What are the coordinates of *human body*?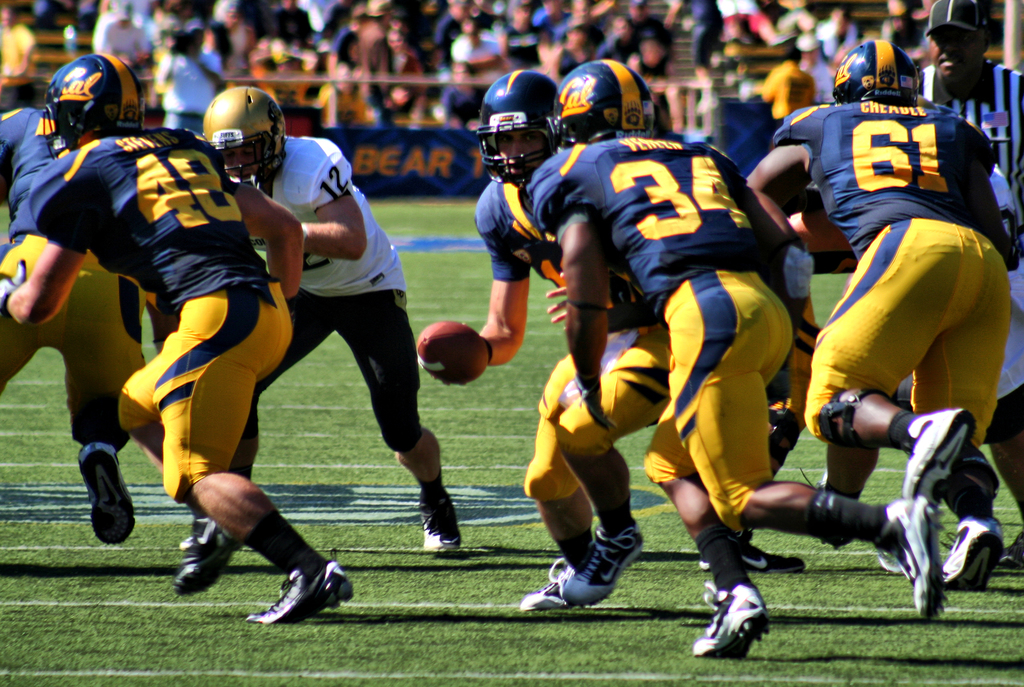
{"left": 46, "top": 54, "right": 321, "bottom": 611}.
